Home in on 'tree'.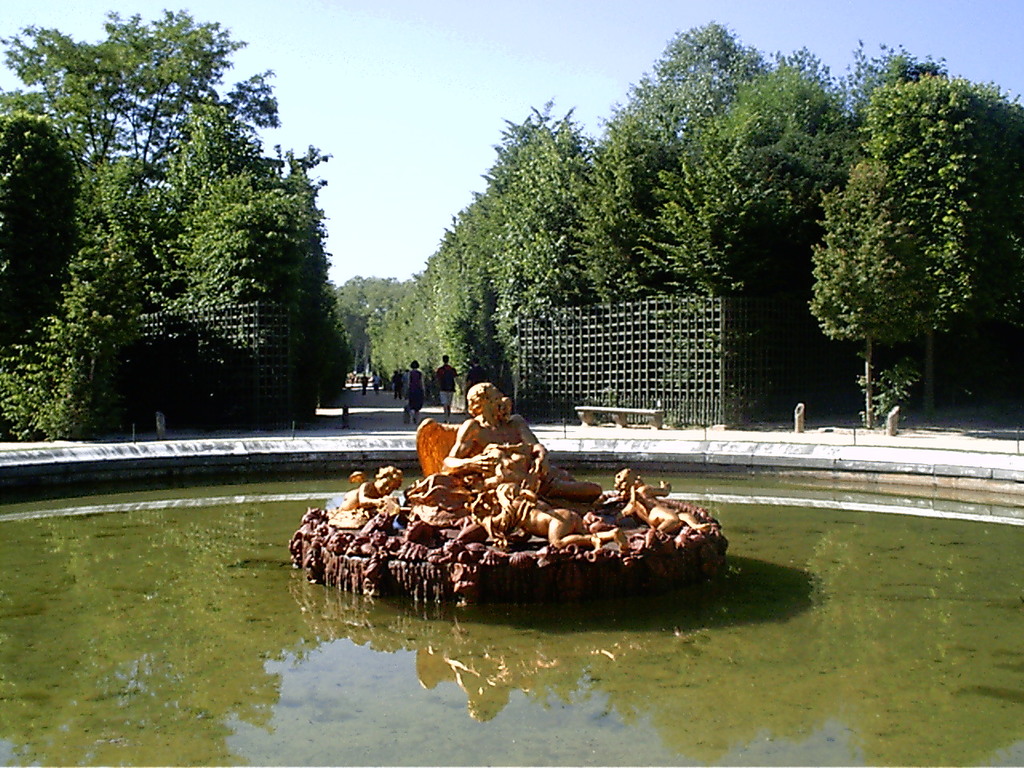
Homed in at (153, 141, 334, 419).
